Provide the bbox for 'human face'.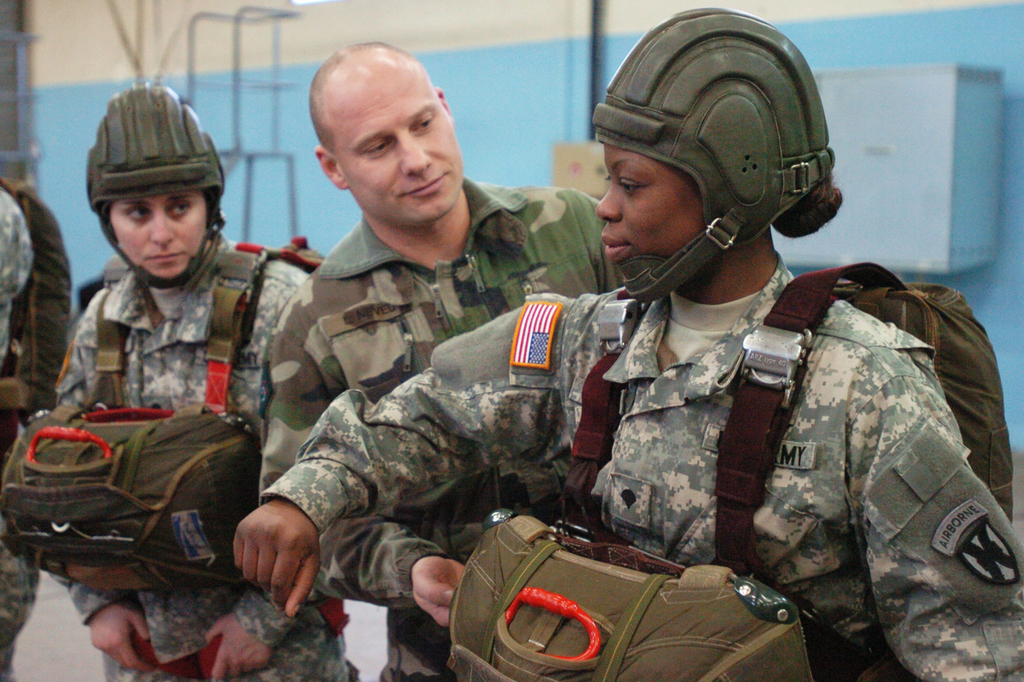
[x1=598, y1=141, x2=705, y2=267].
